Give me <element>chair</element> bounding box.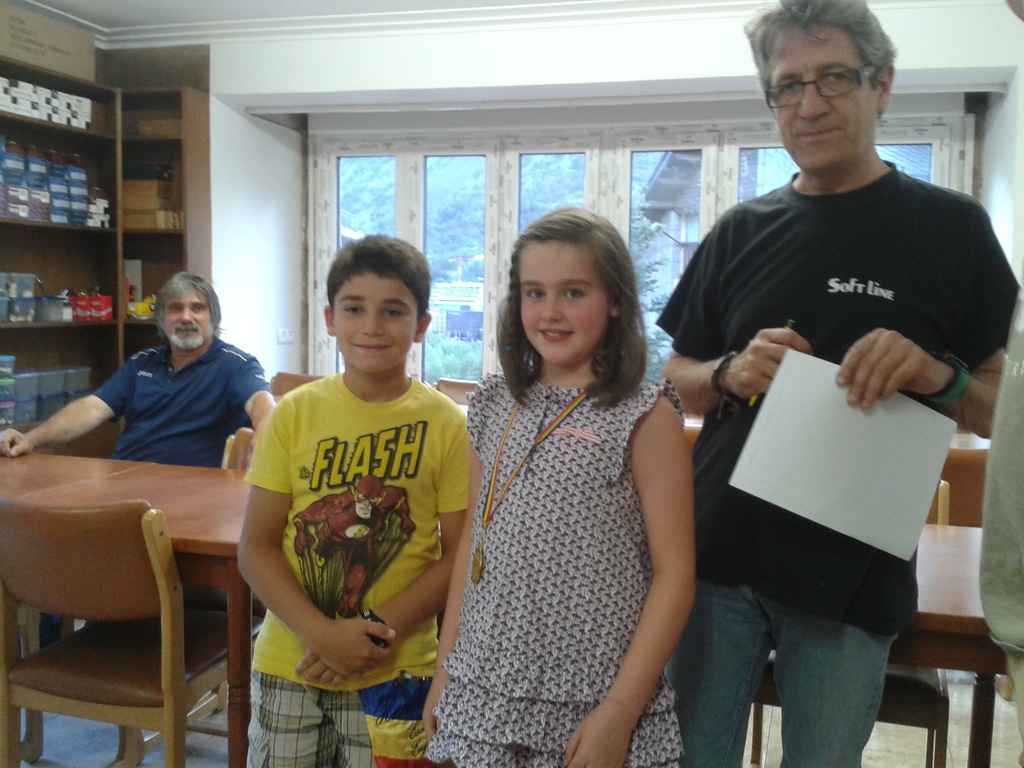
<bbox>433, 373, 481, 408</bbox>.
